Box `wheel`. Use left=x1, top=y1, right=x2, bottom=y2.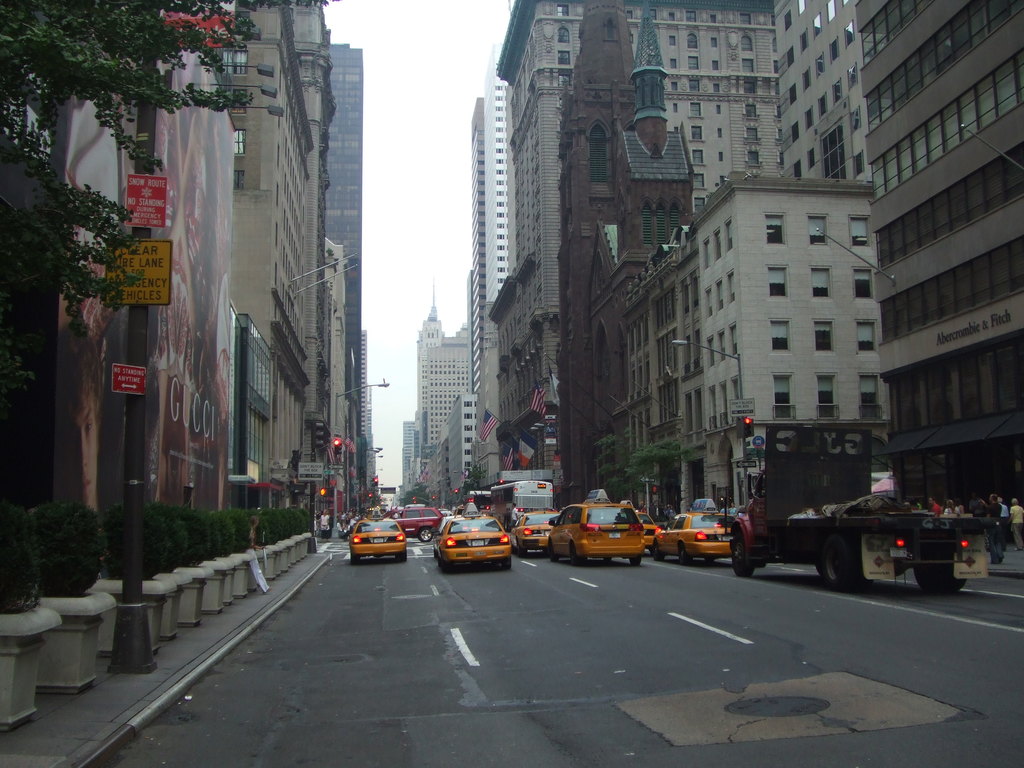
left=604, top=557, right=612, bottom=563.
